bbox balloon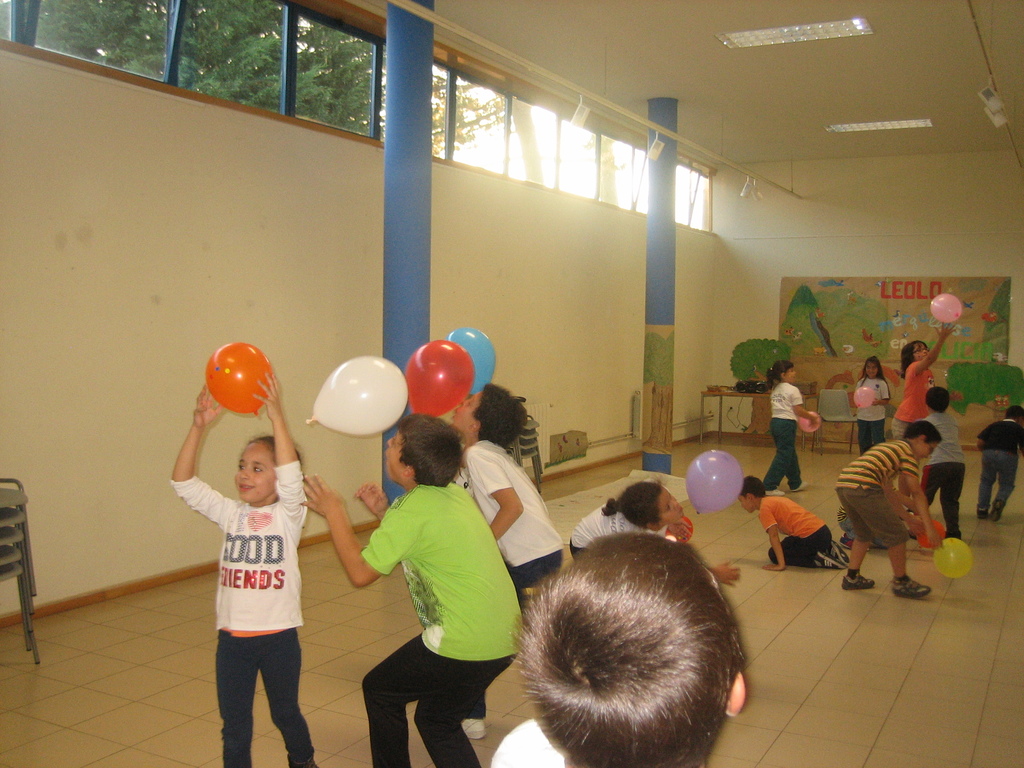
(404,339,477,420)
